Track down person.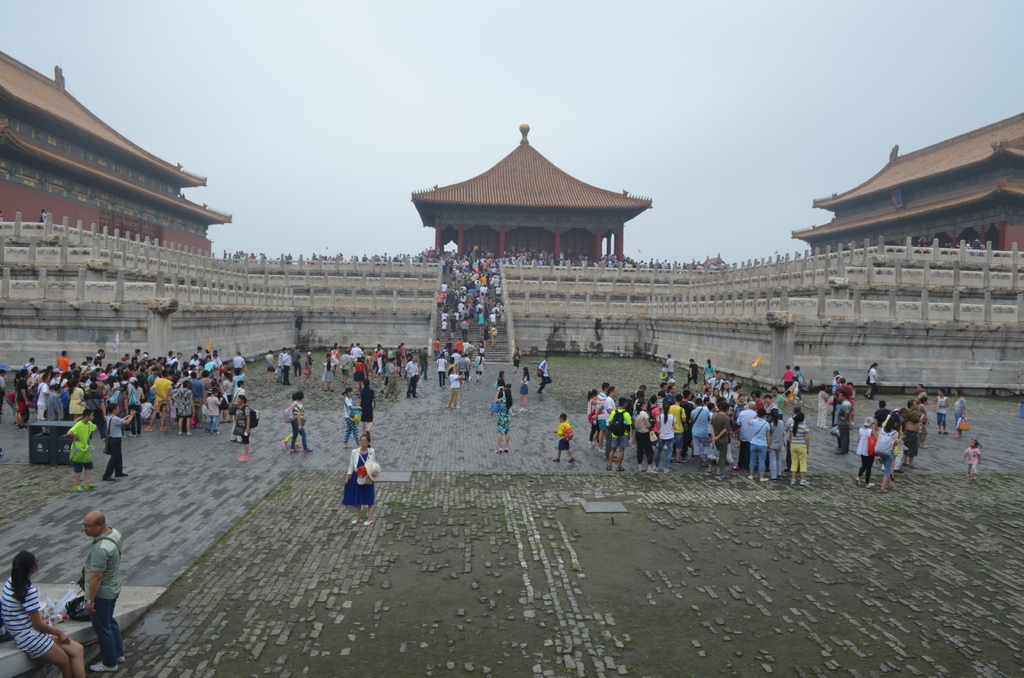
Tracked to rect(303, 350, 316, 387).
